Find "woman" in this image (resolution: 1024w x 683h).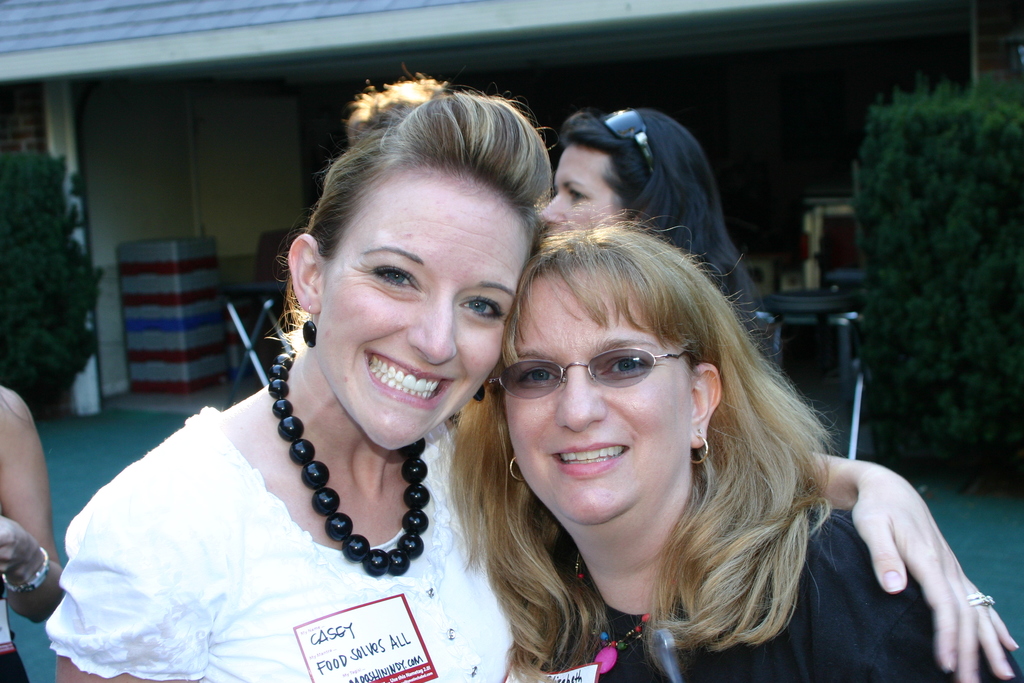
bbox(540, 108, 772, 354).
